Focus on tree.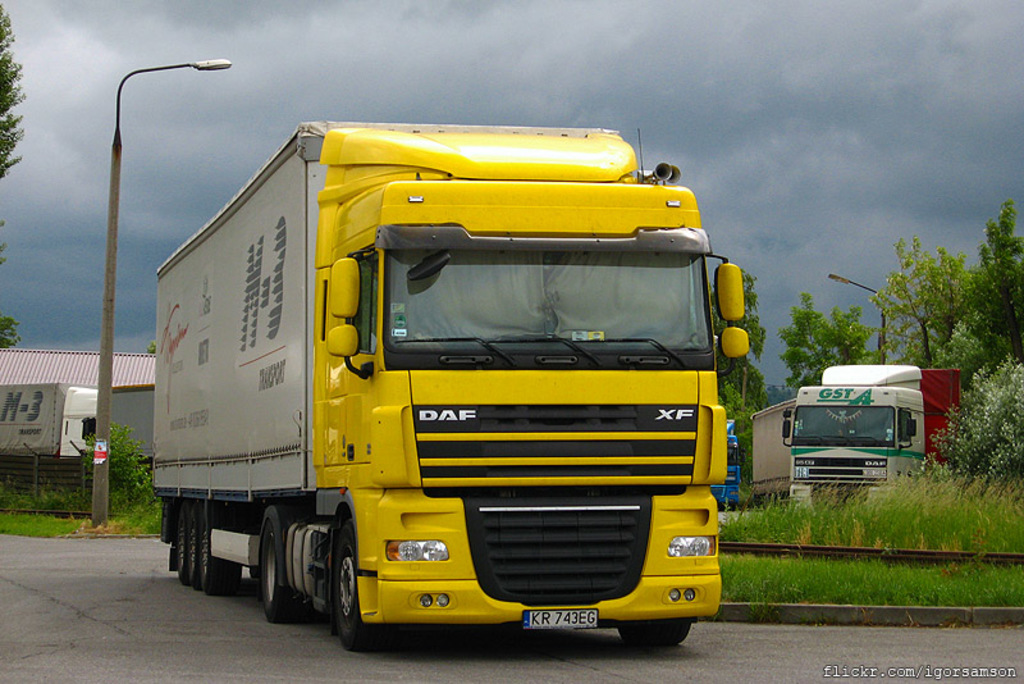
Focused at box(709, 268, 762, 494).
